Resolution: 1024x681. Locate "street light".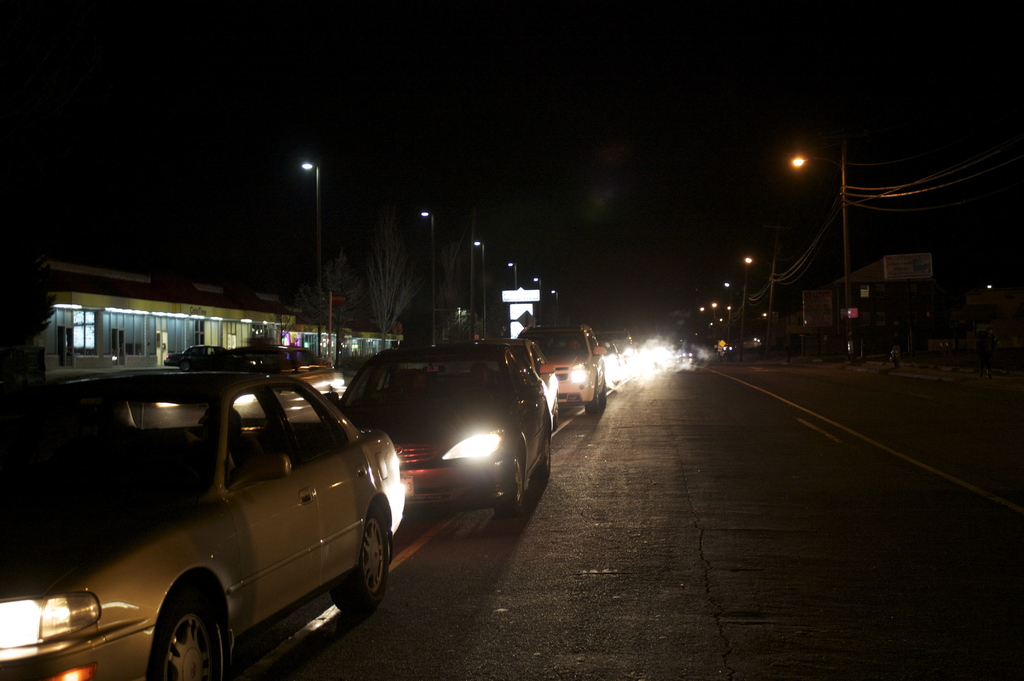
detection(507, 258, 518, 291).
